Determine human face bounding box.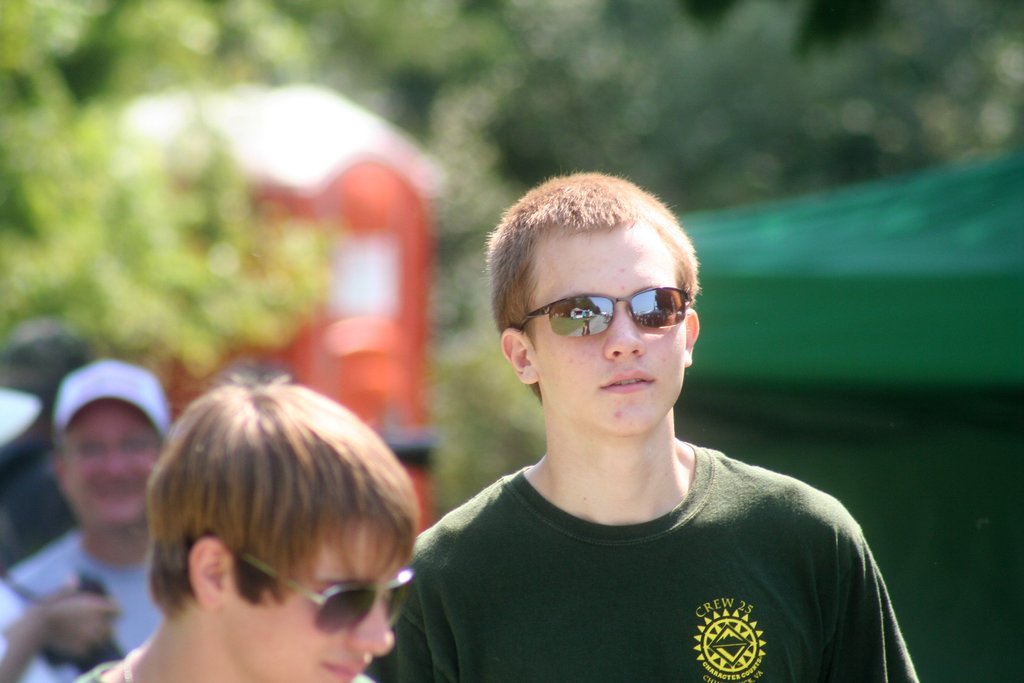
Determined: 56, 403, 169, 526.
